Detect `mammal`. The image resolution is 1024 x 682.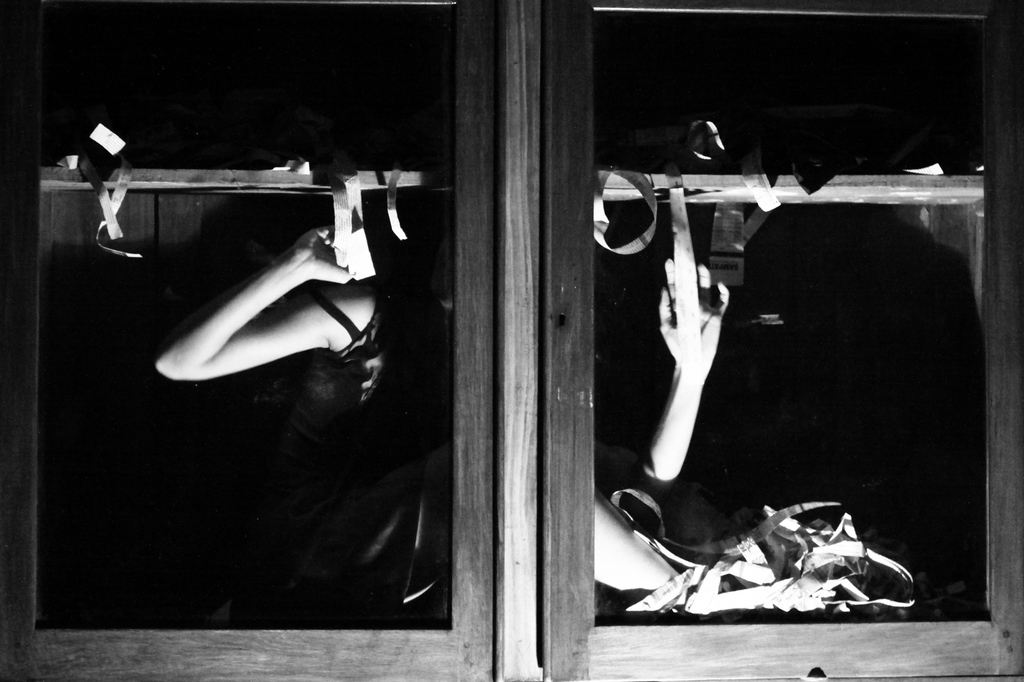
152,181,733,628.
